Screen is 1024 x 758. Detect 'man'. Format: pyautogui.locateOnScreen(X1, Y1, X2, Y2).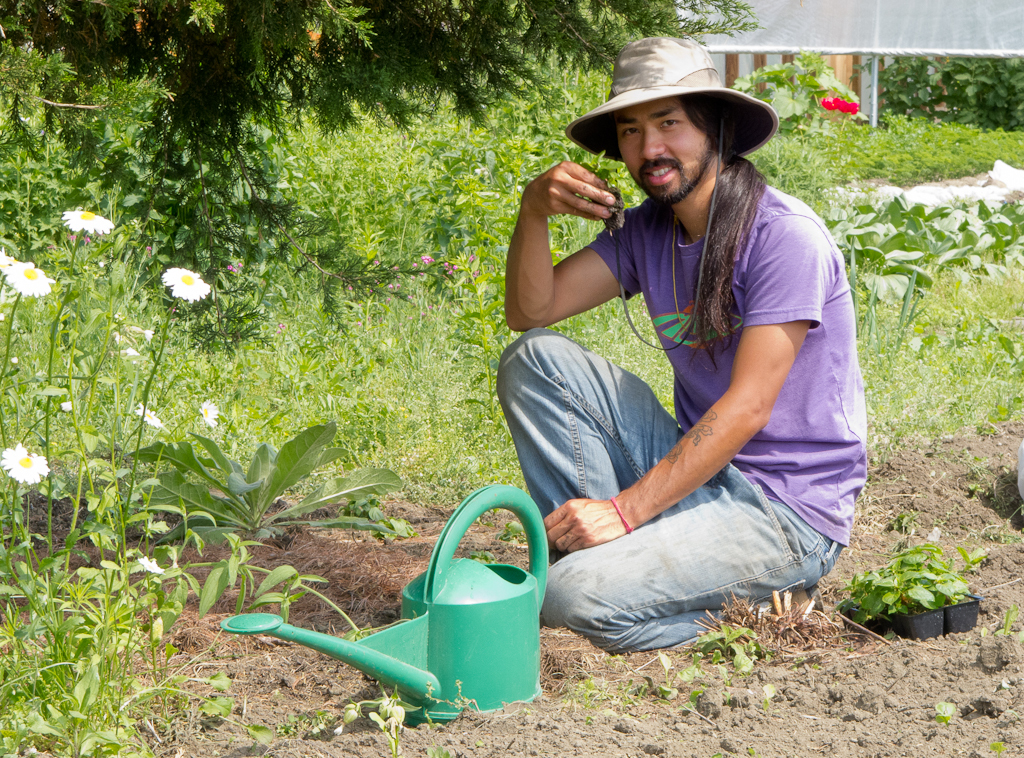
pyautogui.locateOnScreen(462, 16, 879, 679).
